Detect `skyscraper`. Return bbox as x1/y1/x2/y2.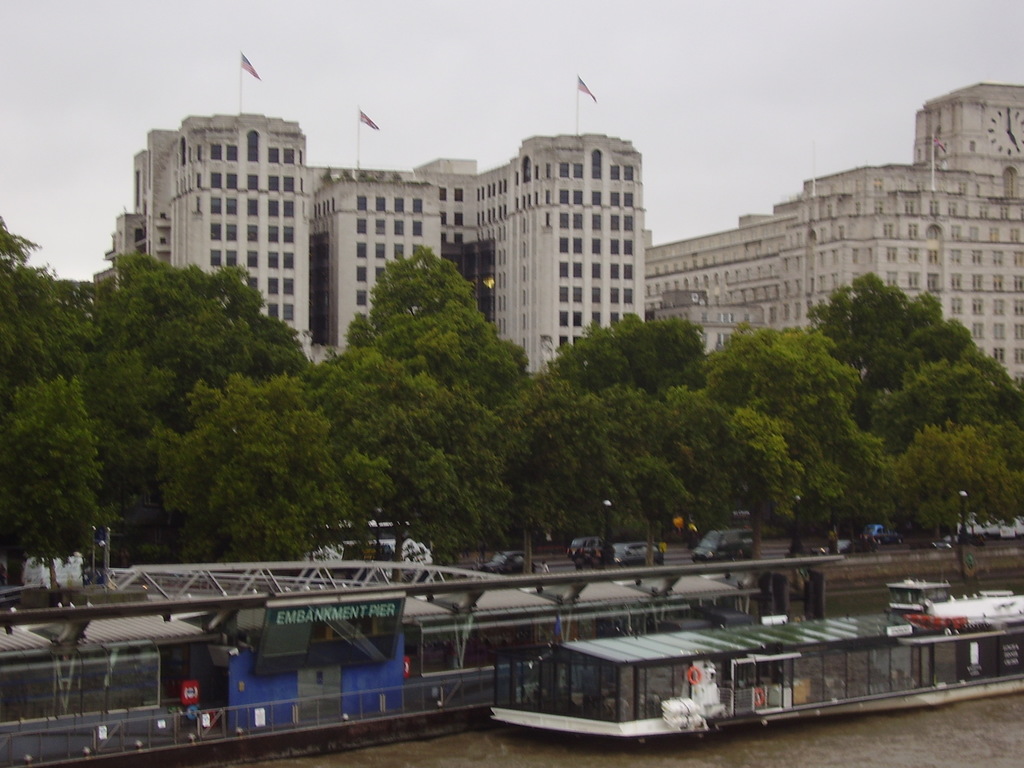
638/65/1023/403.
